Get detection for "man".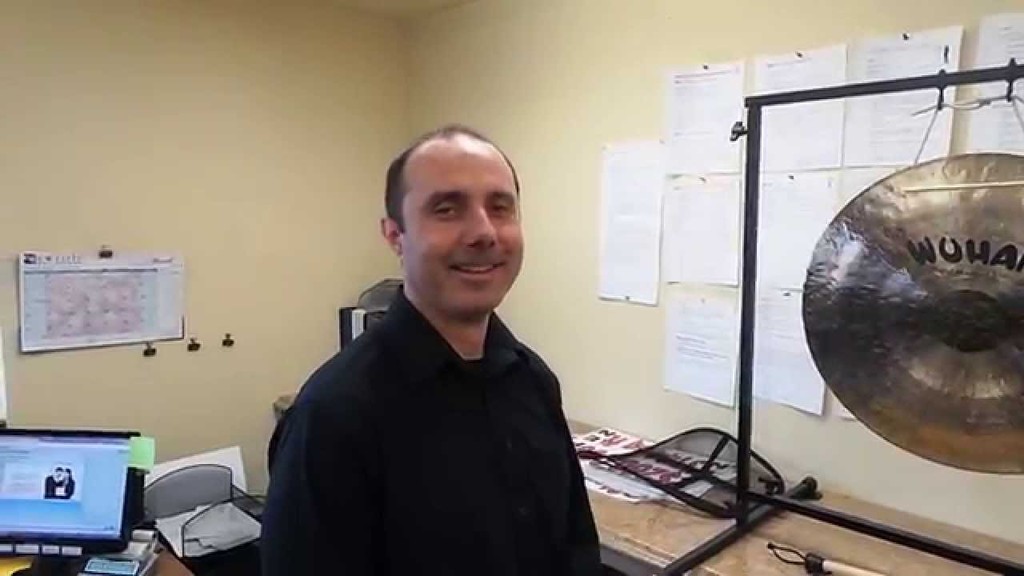
Detection: {"x1": 254, "y1": 129, "x2": 603, "y2": 567}.
